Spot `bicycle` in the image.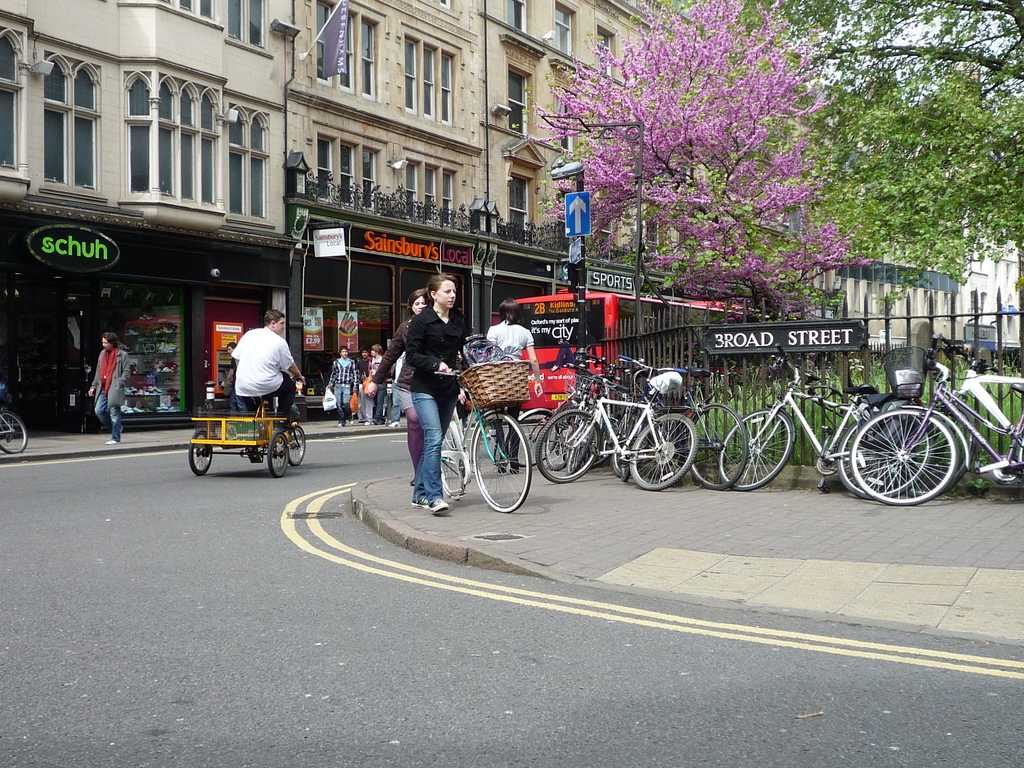
`bicycle` found at [x1=847, y1=358, x2=1023, y2=504].
